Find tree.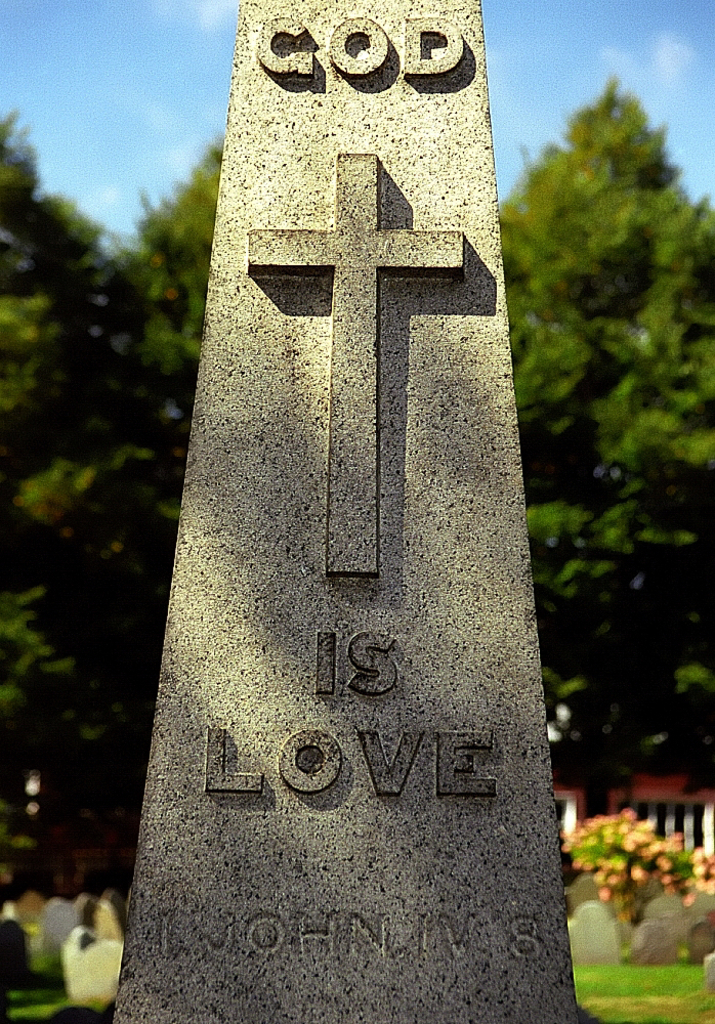
{"x1": 490, "y1": 59, "x2": 714, "y2": 709}.
